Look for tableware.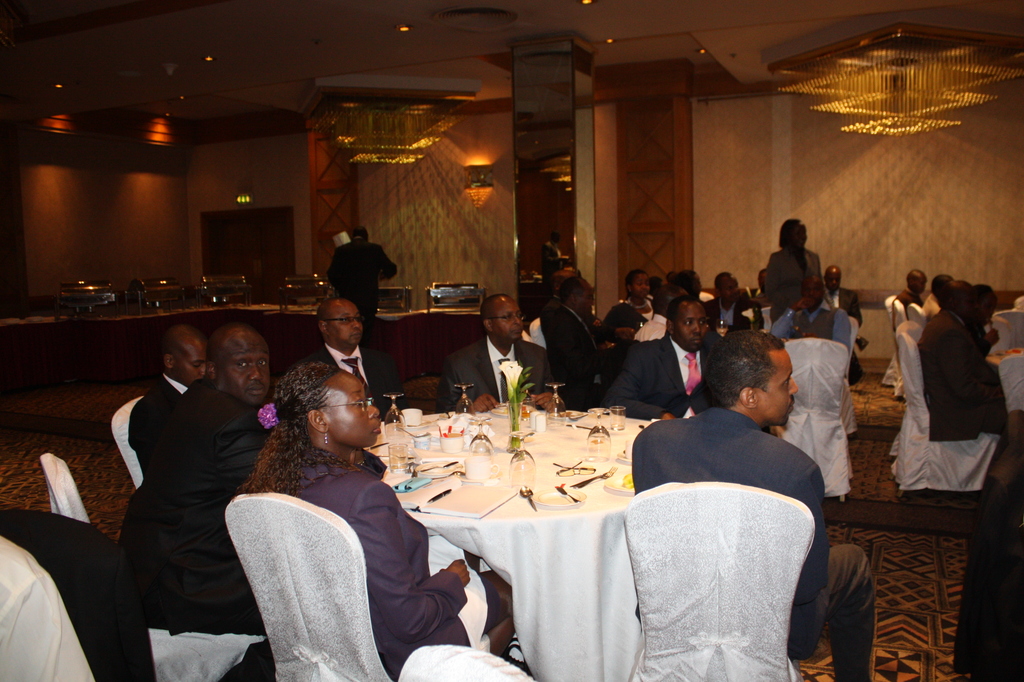
Found: [left=484, top=402, right=534, bottom=417].
